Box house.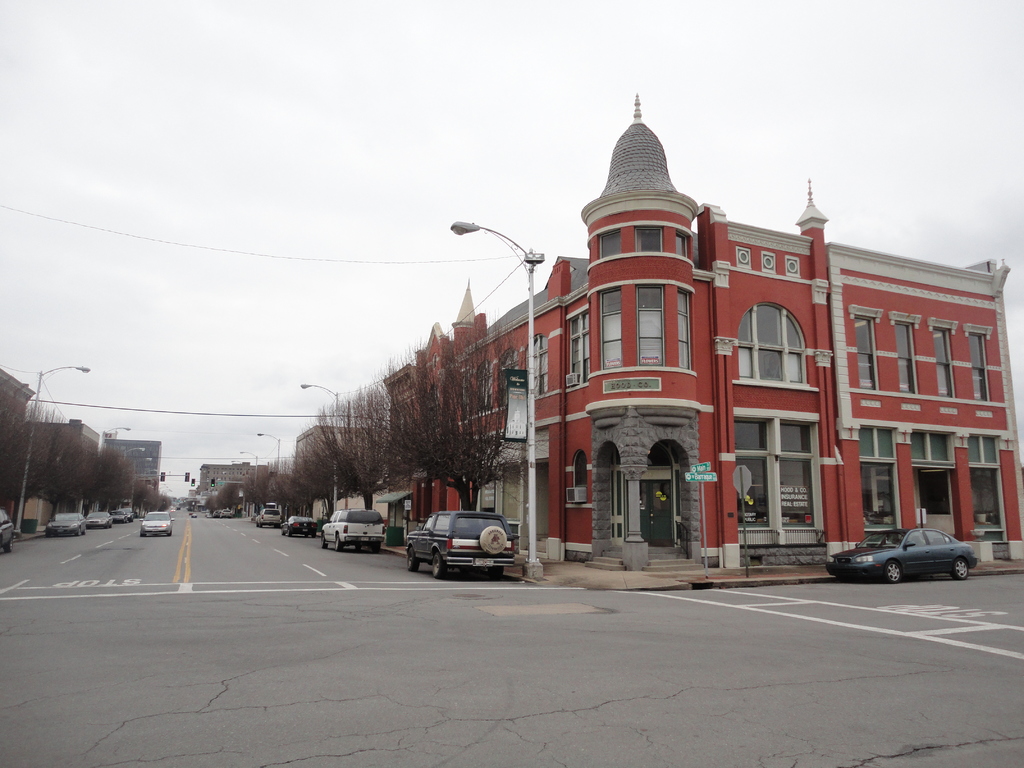
pyautogui.locateOnScreen(253, 417, 397, 522).
